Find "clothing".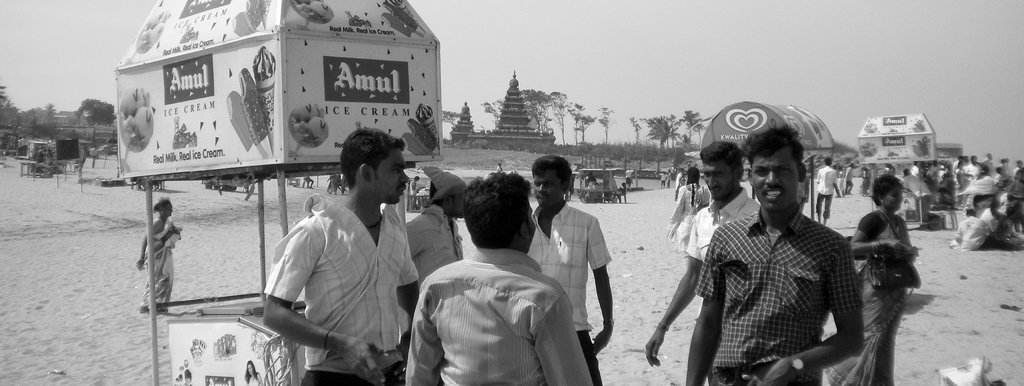
l=681, t=168, r=877, b=384.
